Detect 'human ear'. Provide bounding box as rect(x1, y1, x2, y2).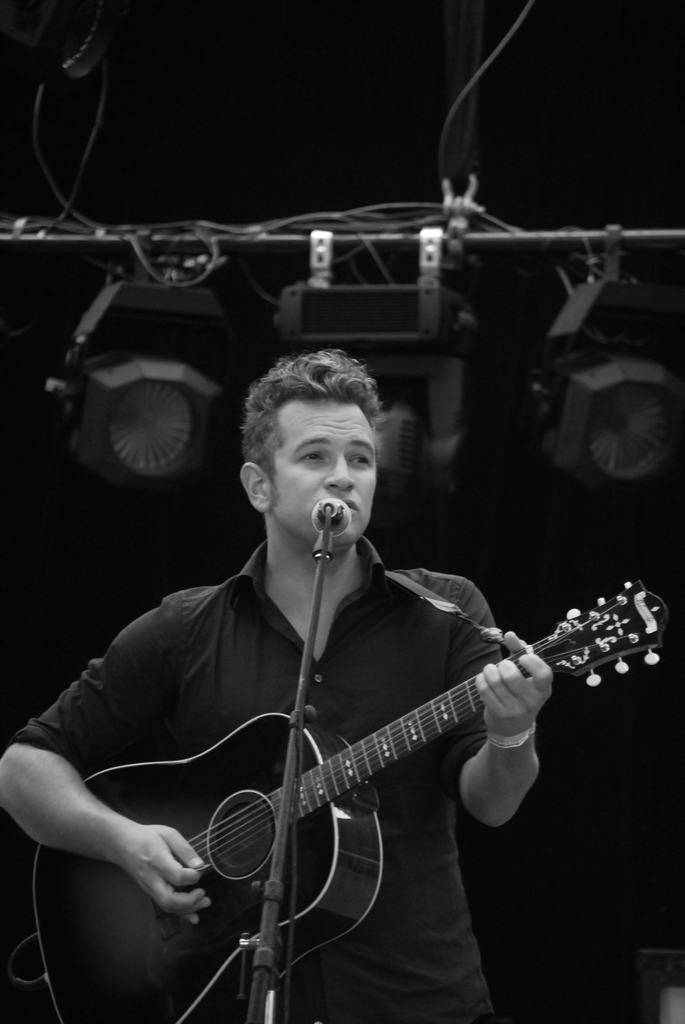
rect(242, 462, 269, 513).
